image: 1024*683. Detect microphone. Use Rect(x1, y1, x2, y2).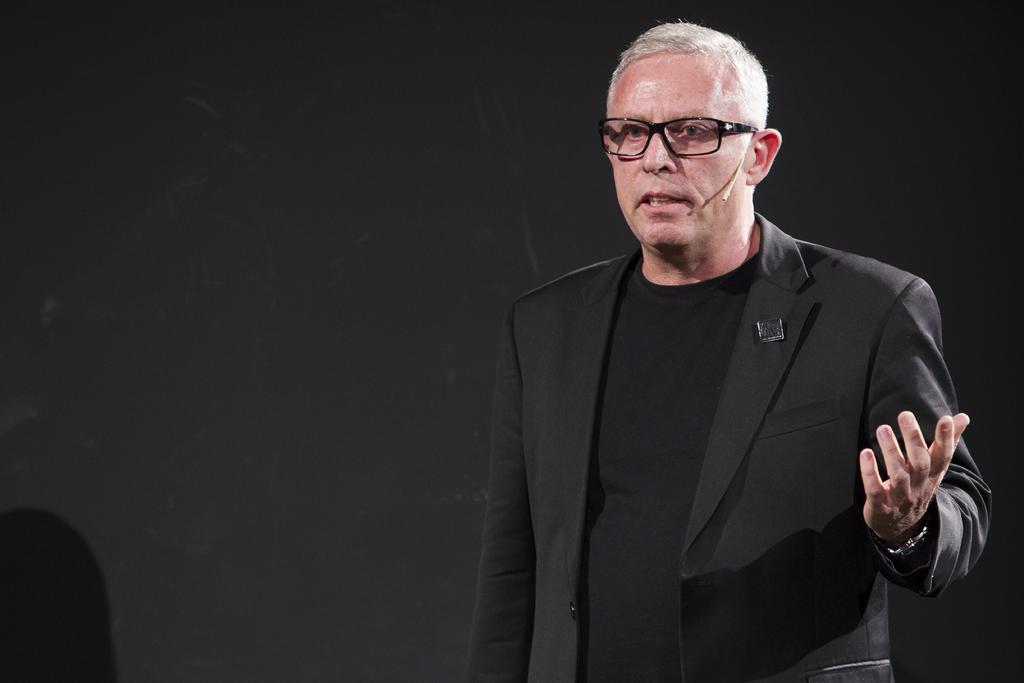
Rect(727, 194, 728, 195).
